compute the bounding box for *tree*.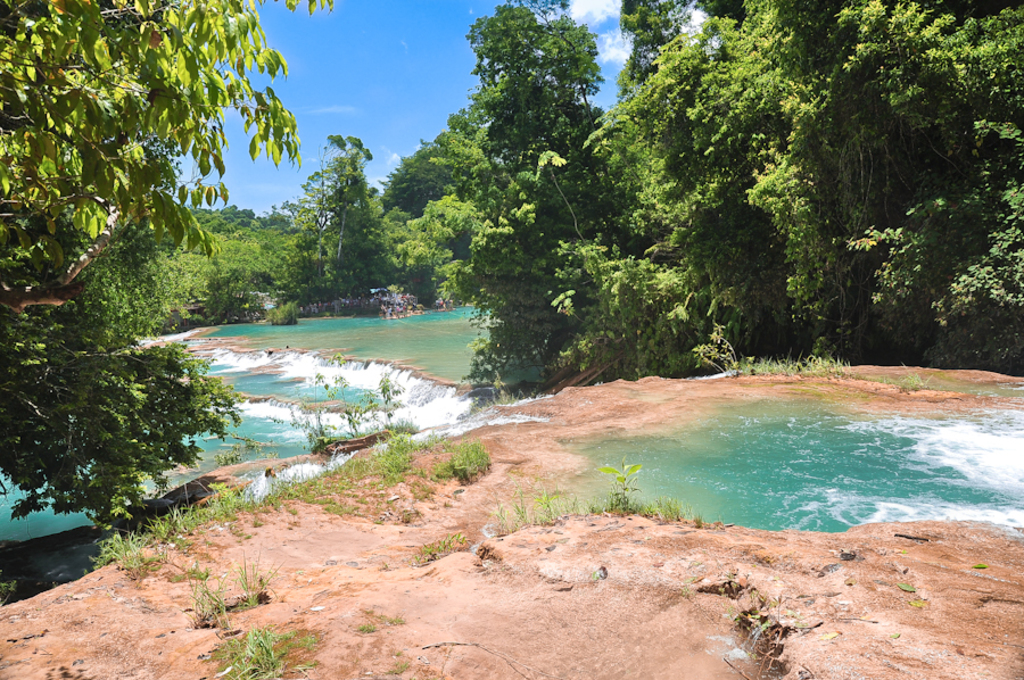
region(393, 200, 484, 287).
